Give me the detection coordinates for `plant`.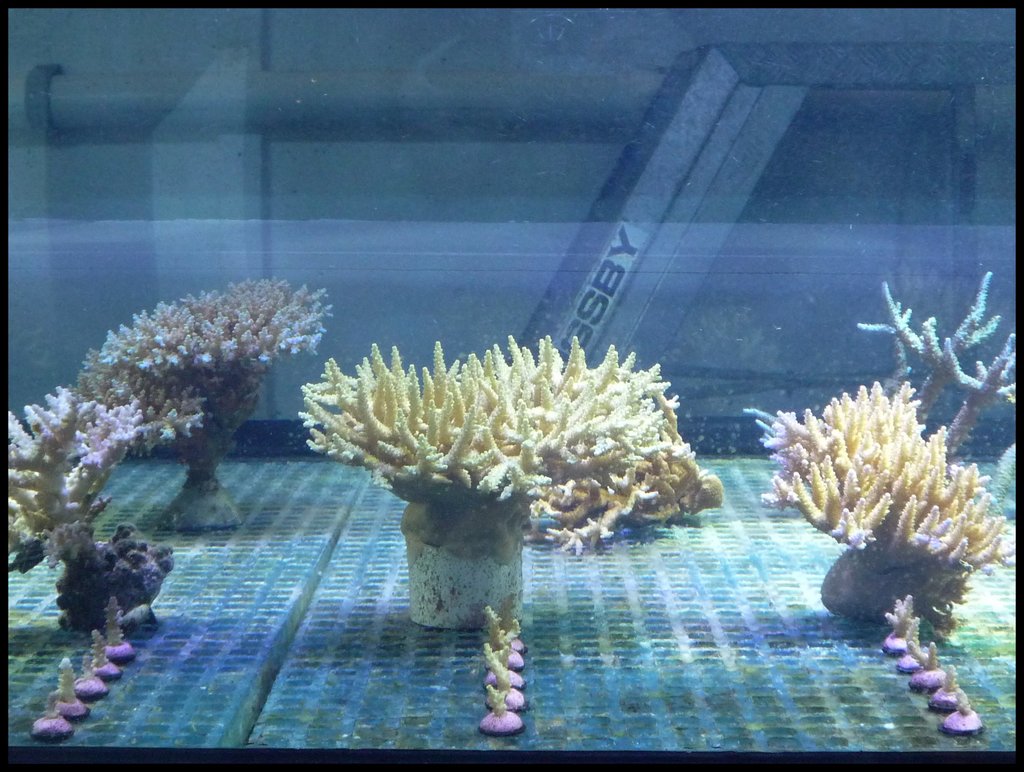
pyautogui.locateOnScreen(525, 412, 757, 563).
